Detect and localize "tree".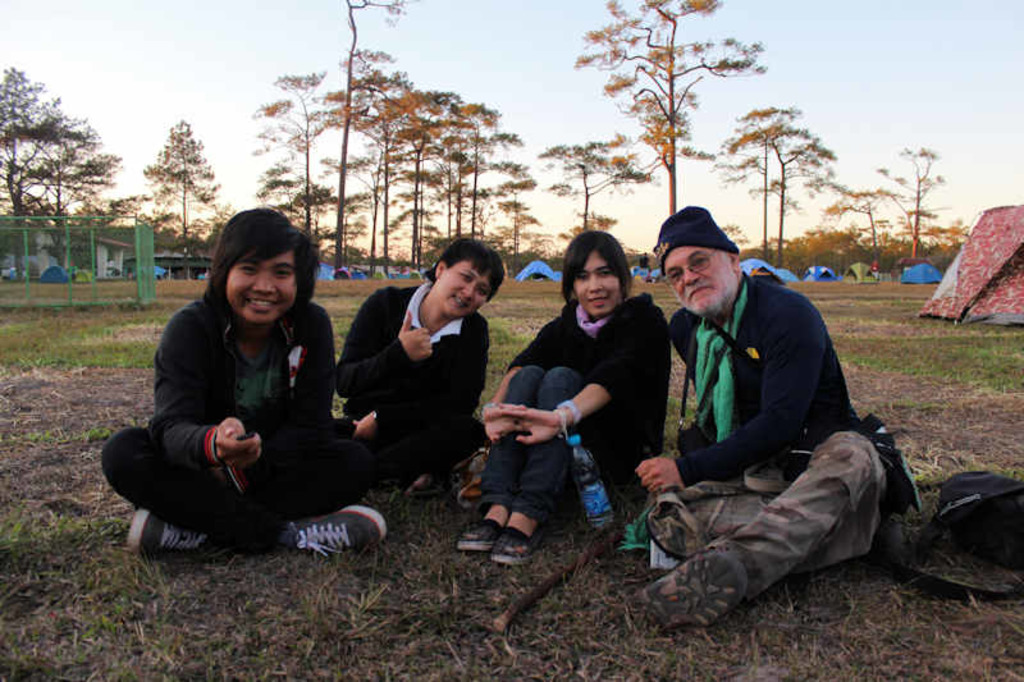
Localized at 534, 141, 652, 274.
